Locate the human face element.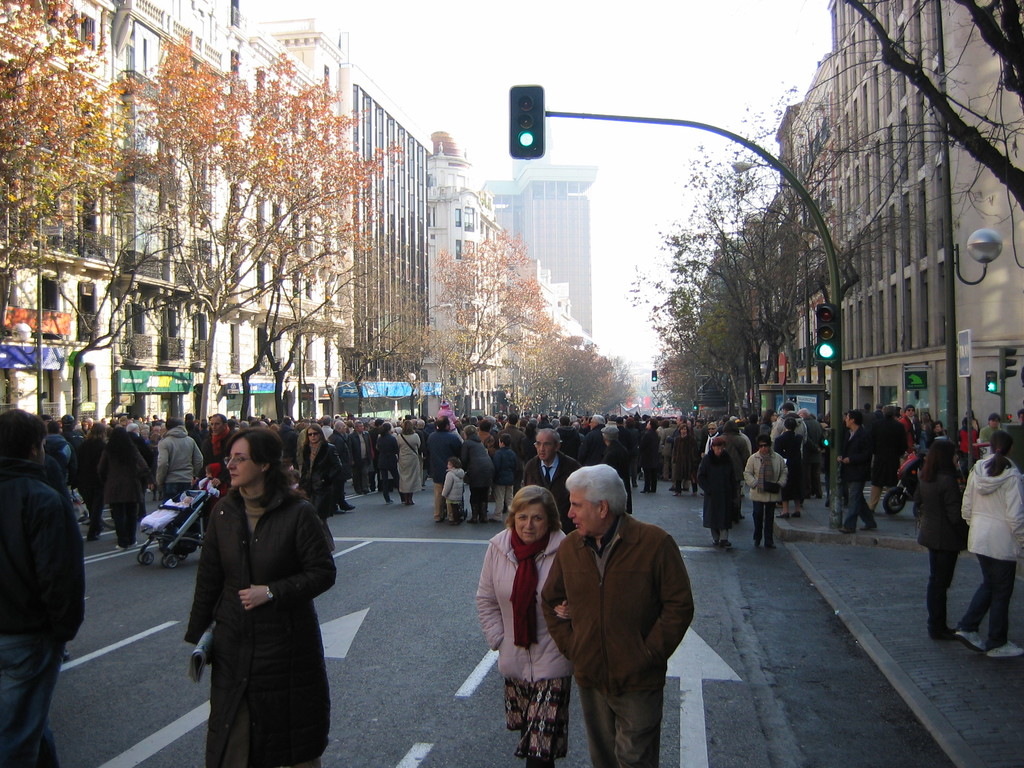
Element bbox: bbox=(225, 440, 250, 488).
